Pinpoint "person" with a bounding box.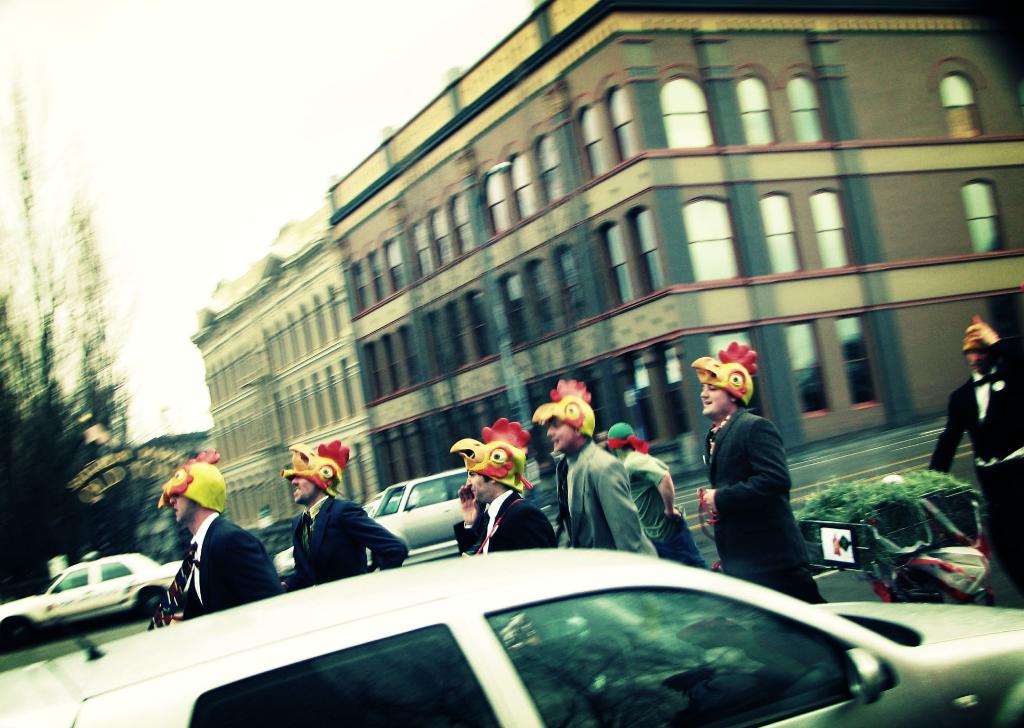
{"left": 531, "top": 394, "right": 665, "bottom": 559}.
